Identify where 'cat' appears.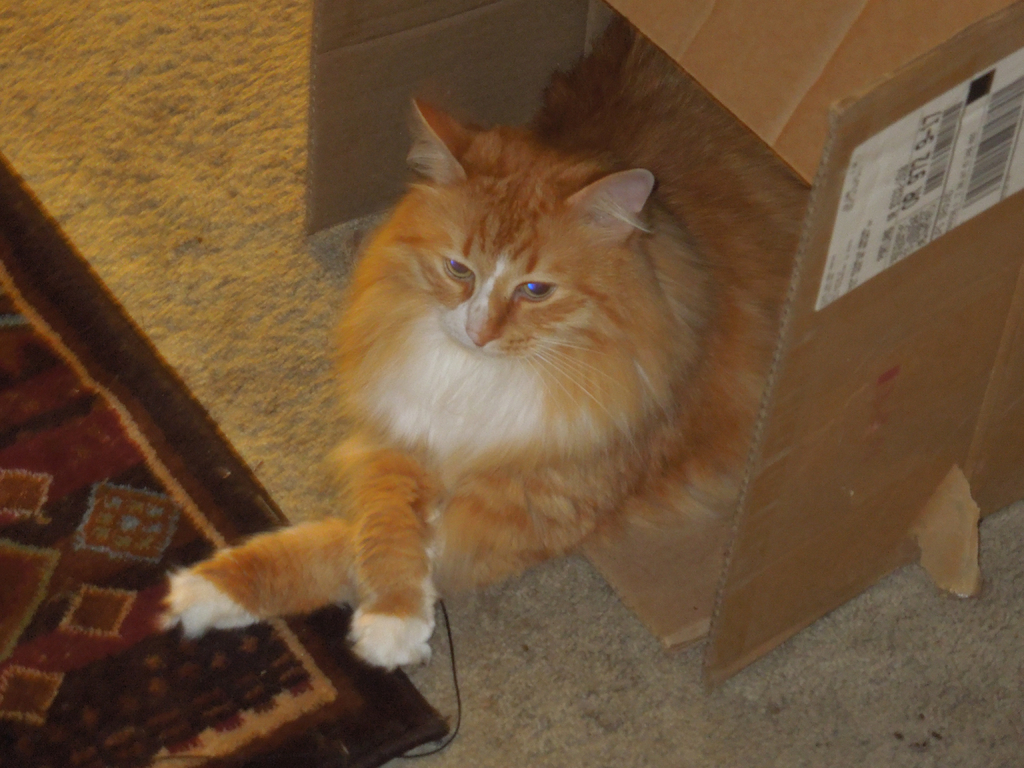
Appears at 154:6:813:686.
